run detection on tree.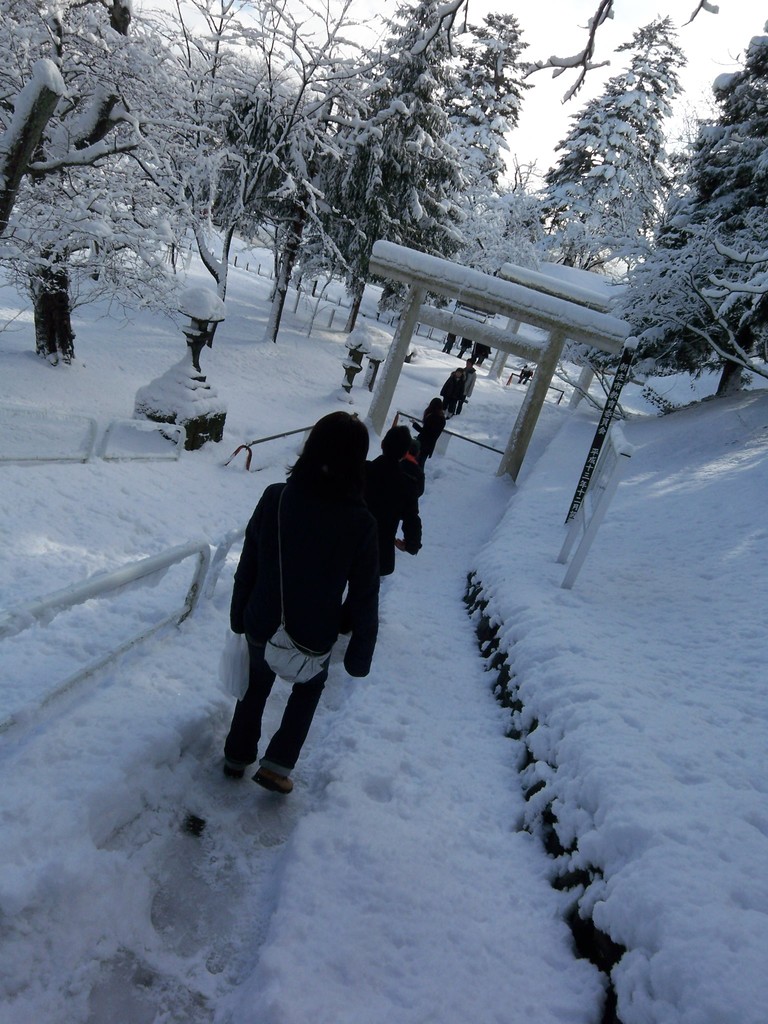
Result: rect(618, 25, 767, 399).
